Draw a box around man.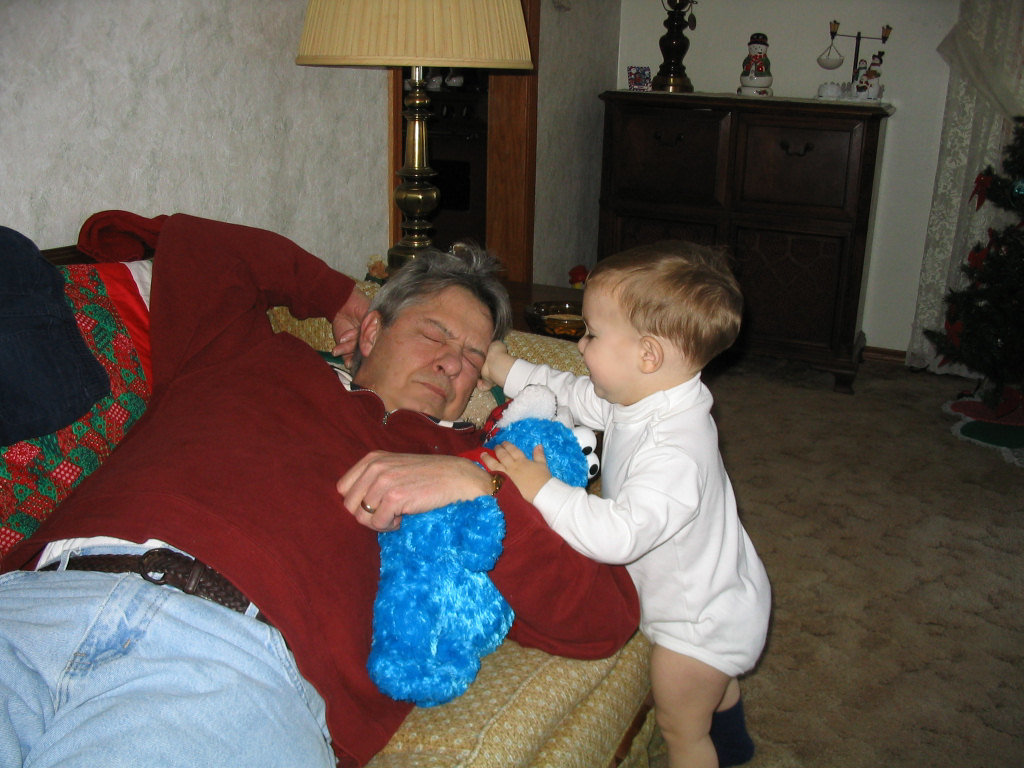
region(10, 159, 595, 740).
